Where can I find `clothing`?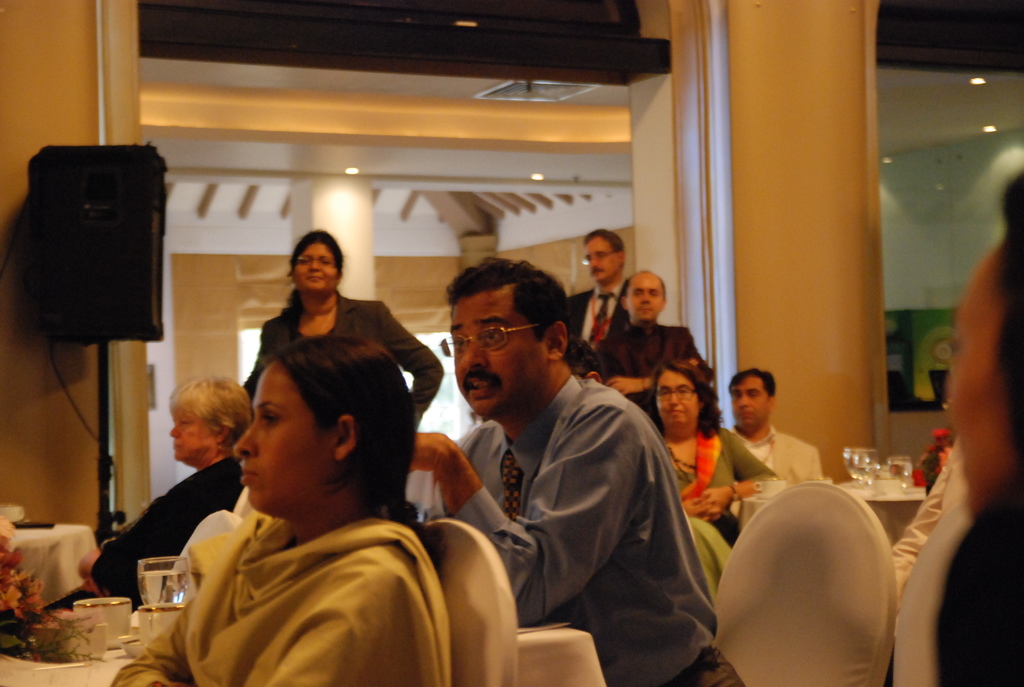
You can find it at bbox=(239, 287, 444, 423).
